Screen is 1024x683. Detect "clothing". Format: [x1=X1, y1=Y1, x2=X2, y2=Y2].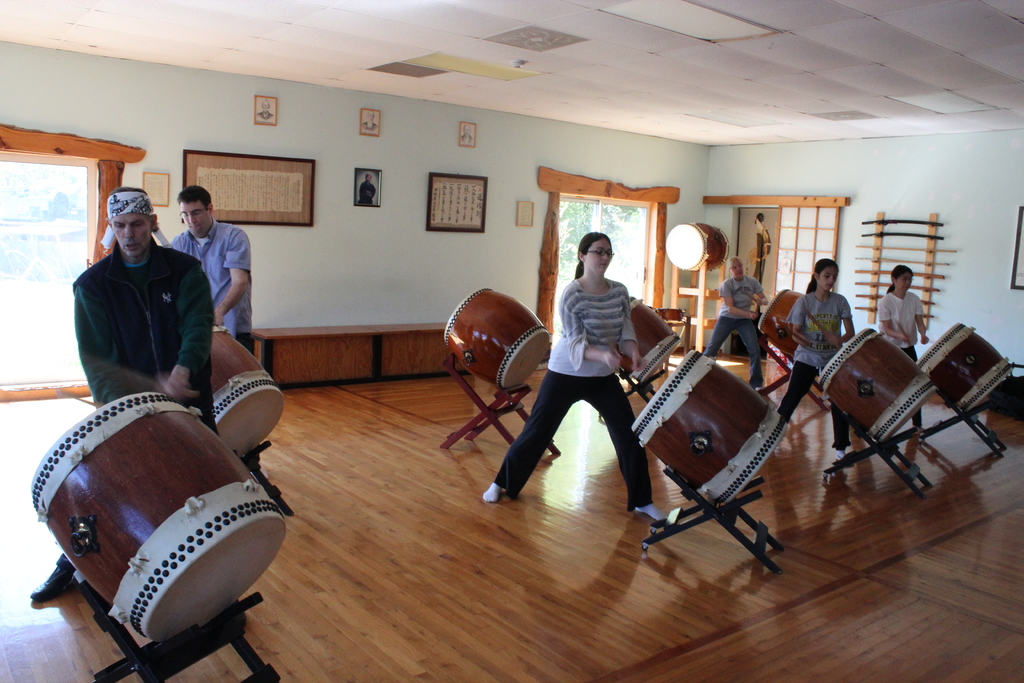
[x1=703, y1=277, x2=769, y2=386].
